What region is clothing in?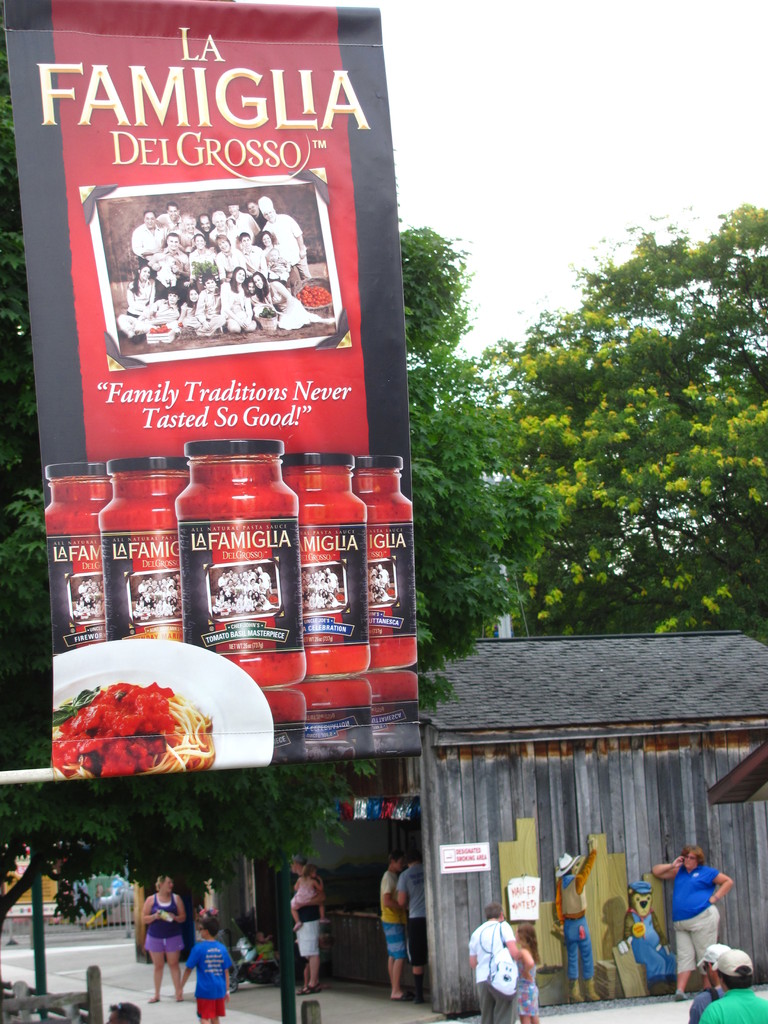
bbox=(376, 872, 418, 962).
